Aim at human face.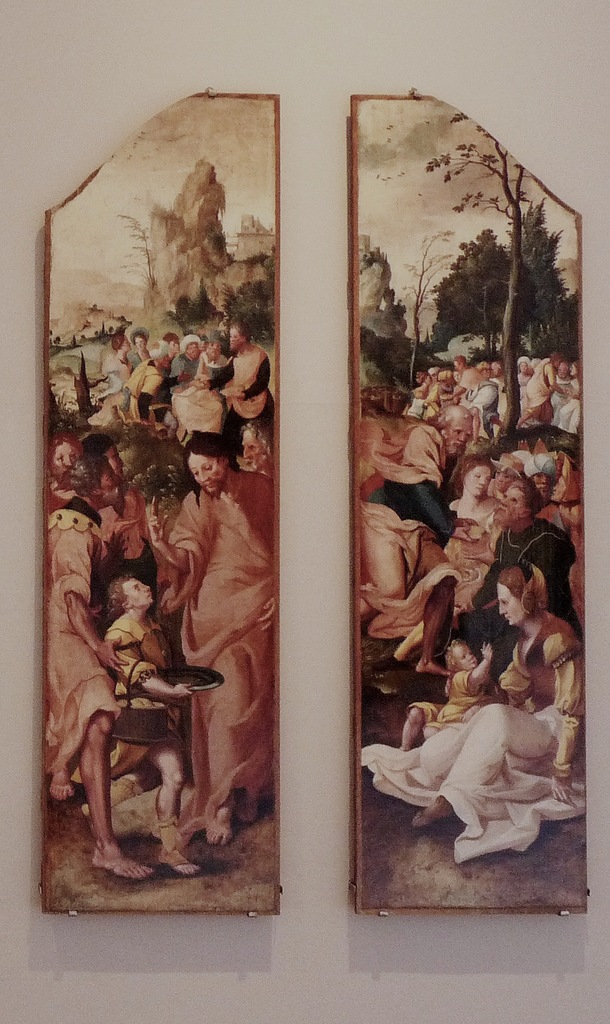
Aimed at x1=452 y1=644 x2=476 y2=668.
